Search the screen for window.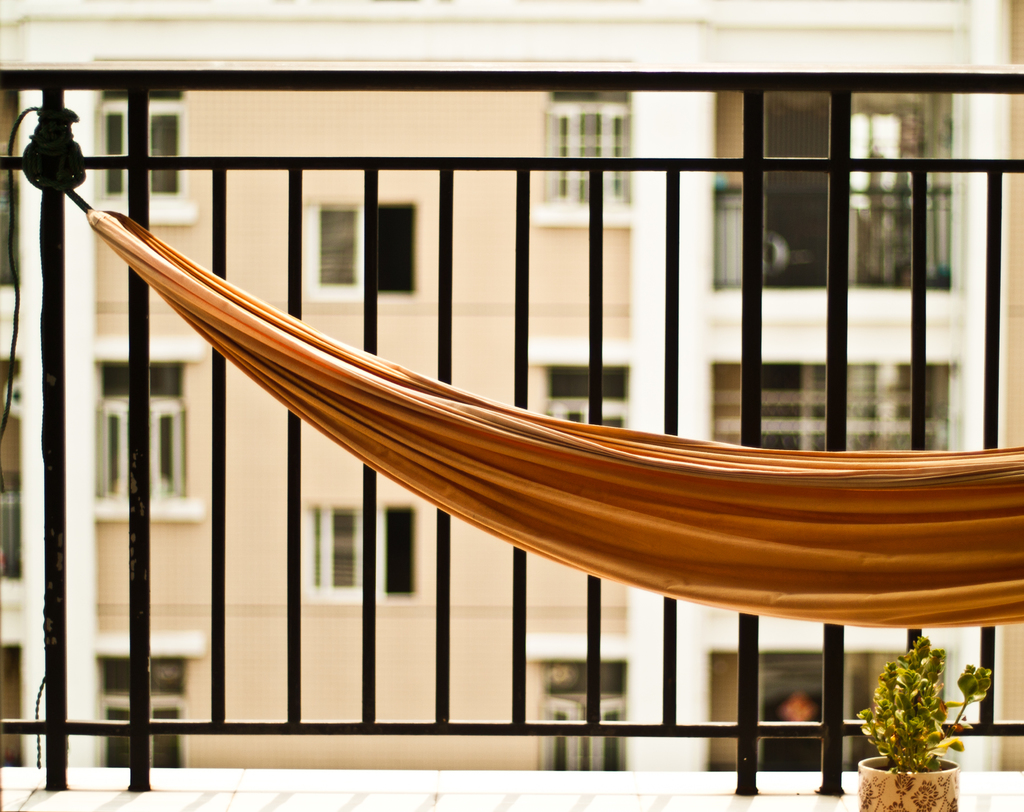
Found at <bbox>514, 640, 632, 784</bbox>.
